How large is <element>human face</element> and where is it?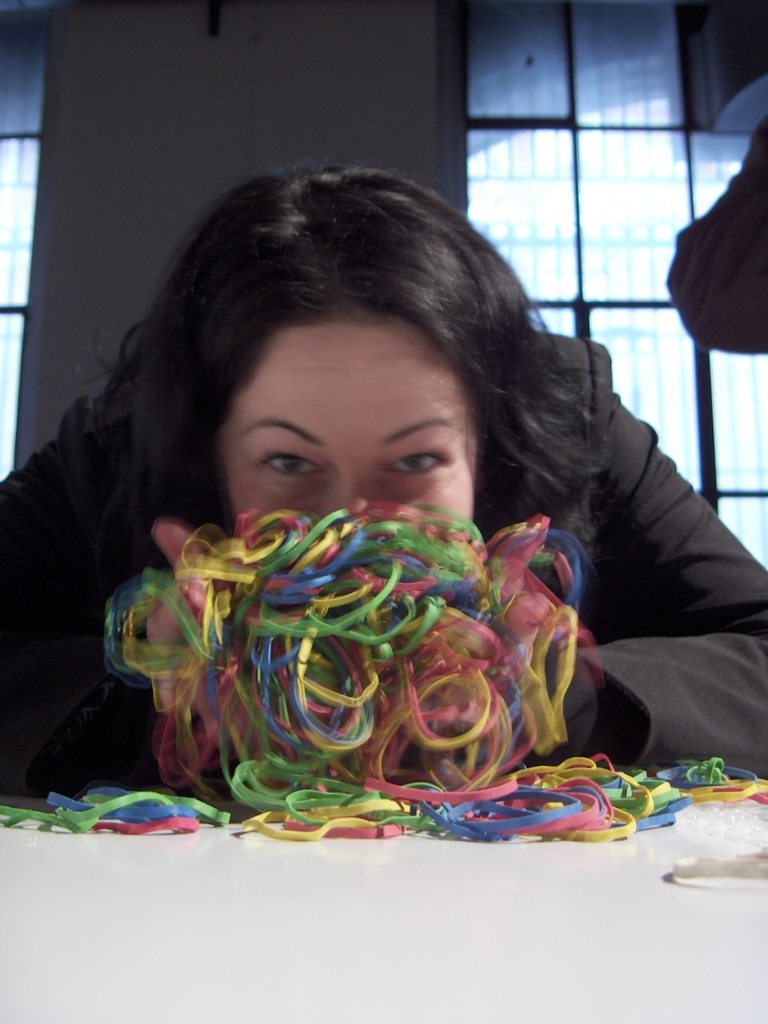
Bounding box: [x1=218, y1=325, x2=477, y2=524].
